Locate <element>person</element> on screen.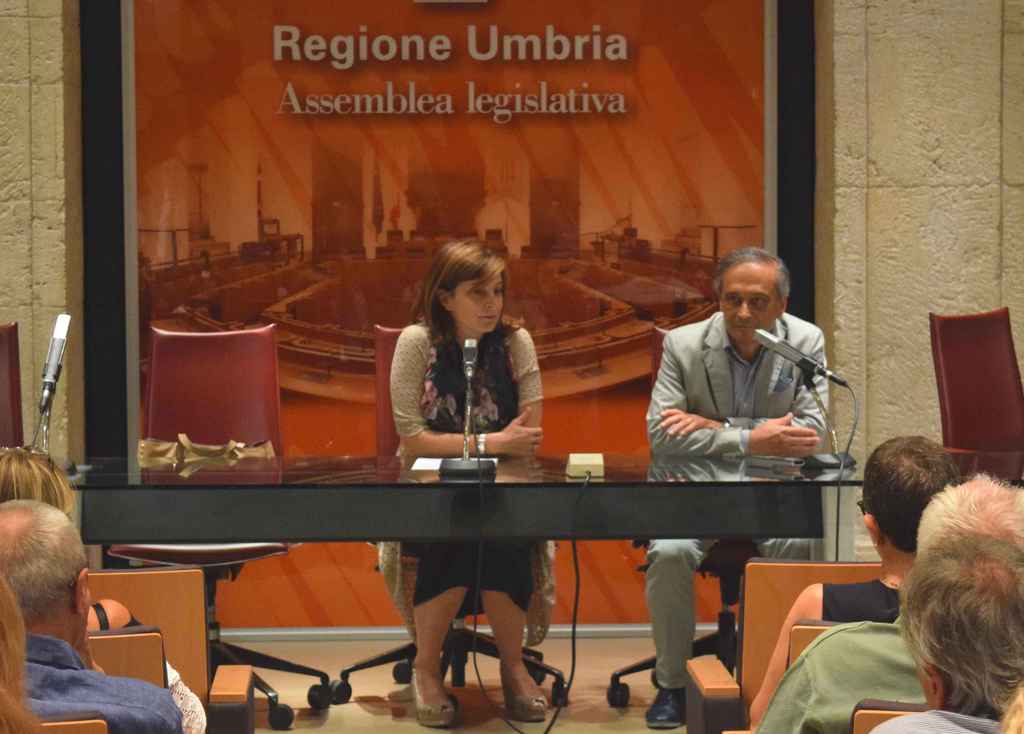
On screen at 749:476:1023:733.
